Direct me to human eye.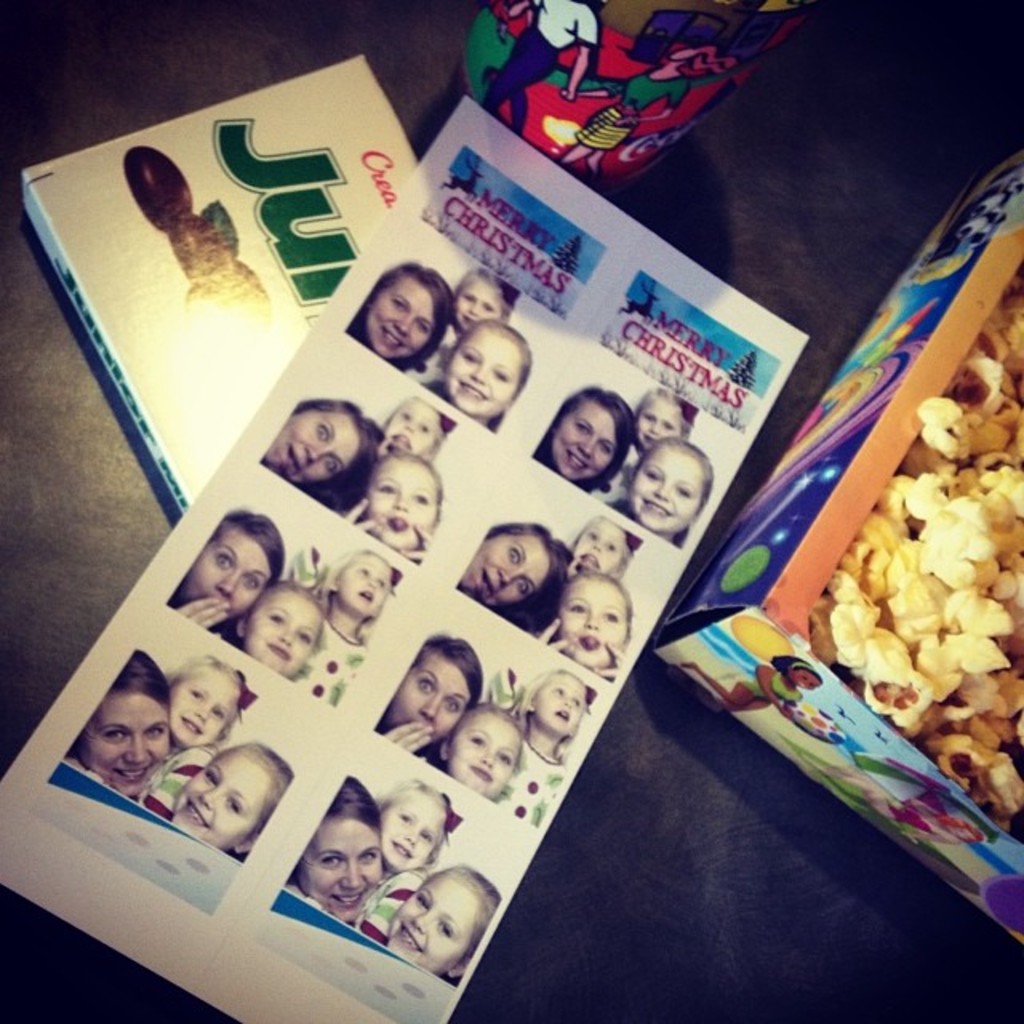
Direction: bbox=[323, 453, 339, 478].
